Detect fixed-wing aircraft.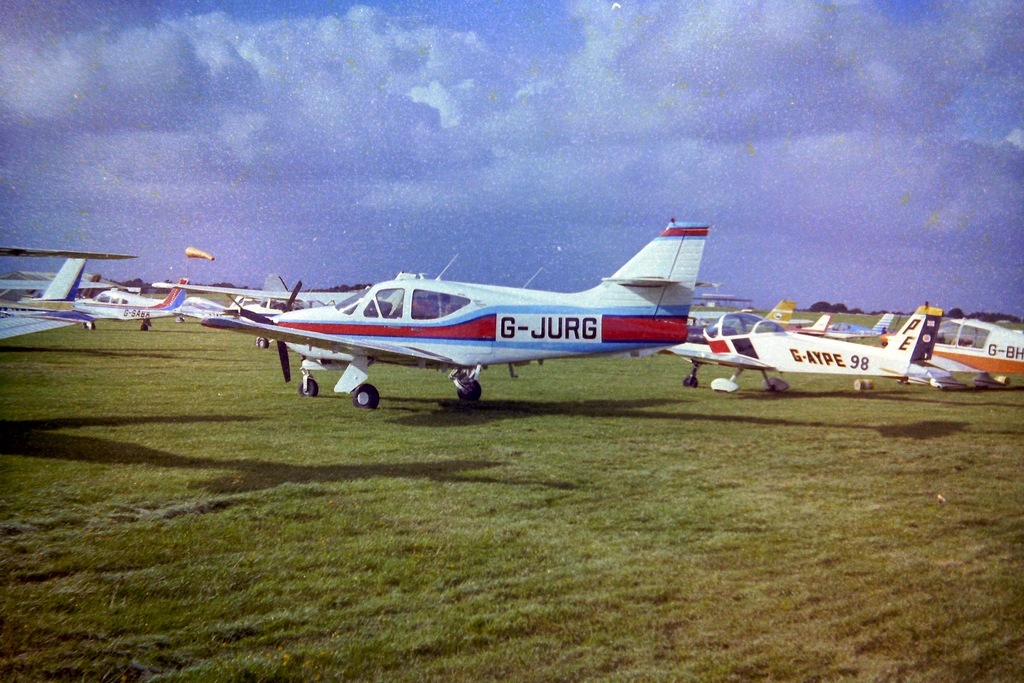
Detected at [left=664, top=307, right=945, bottom=394].
